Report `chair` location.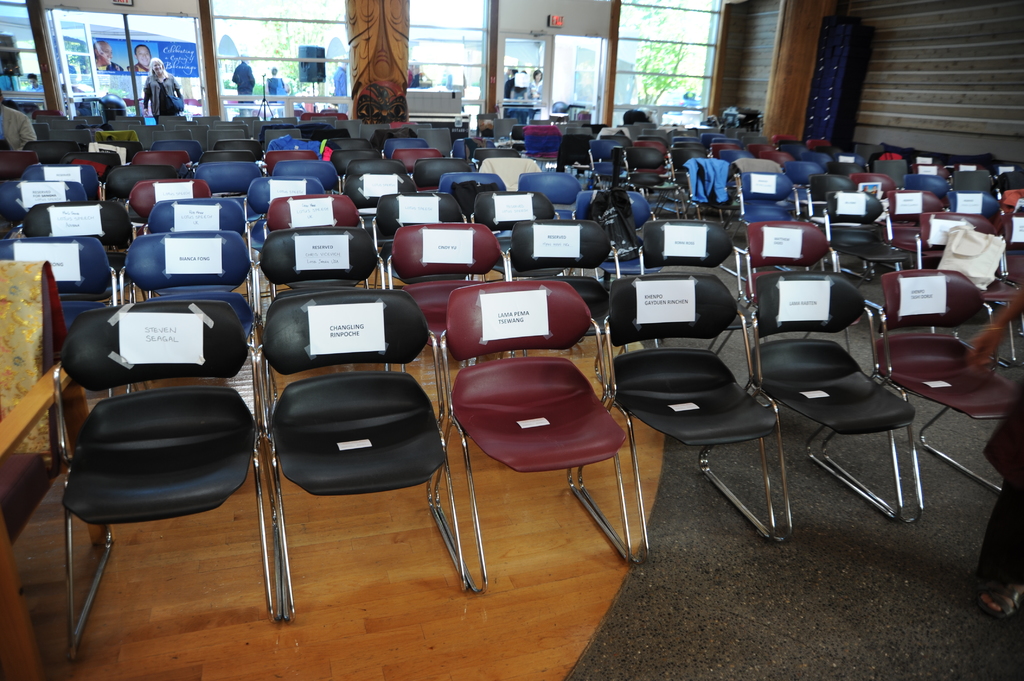
Report: crop(998, 170, 1023, 188).
